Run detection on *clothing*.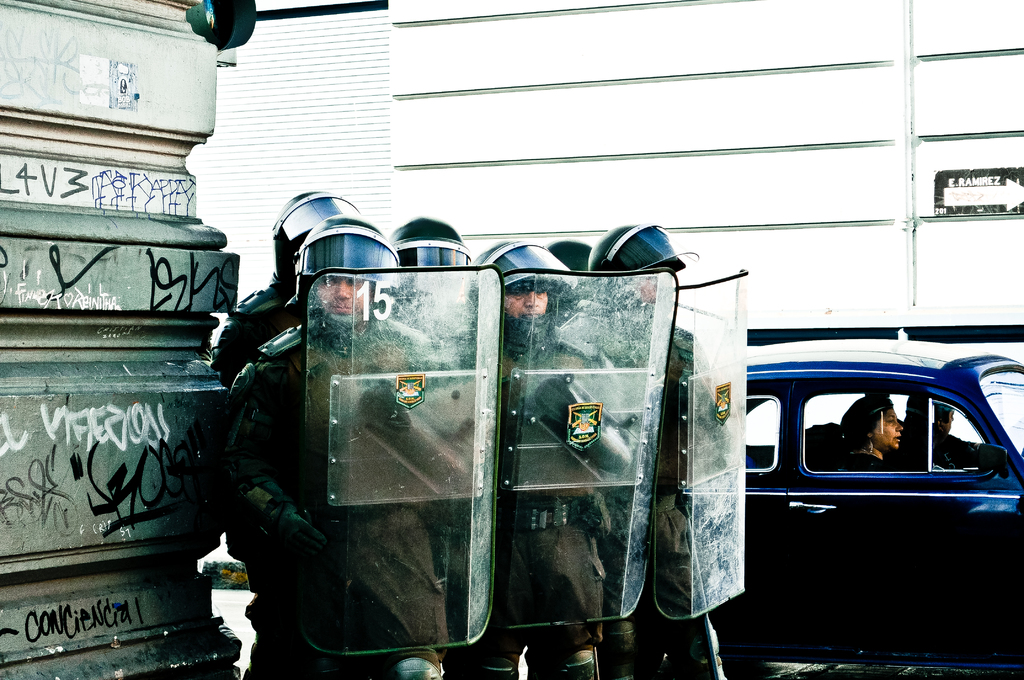
Result: rect(220, 272, 308, 385).
